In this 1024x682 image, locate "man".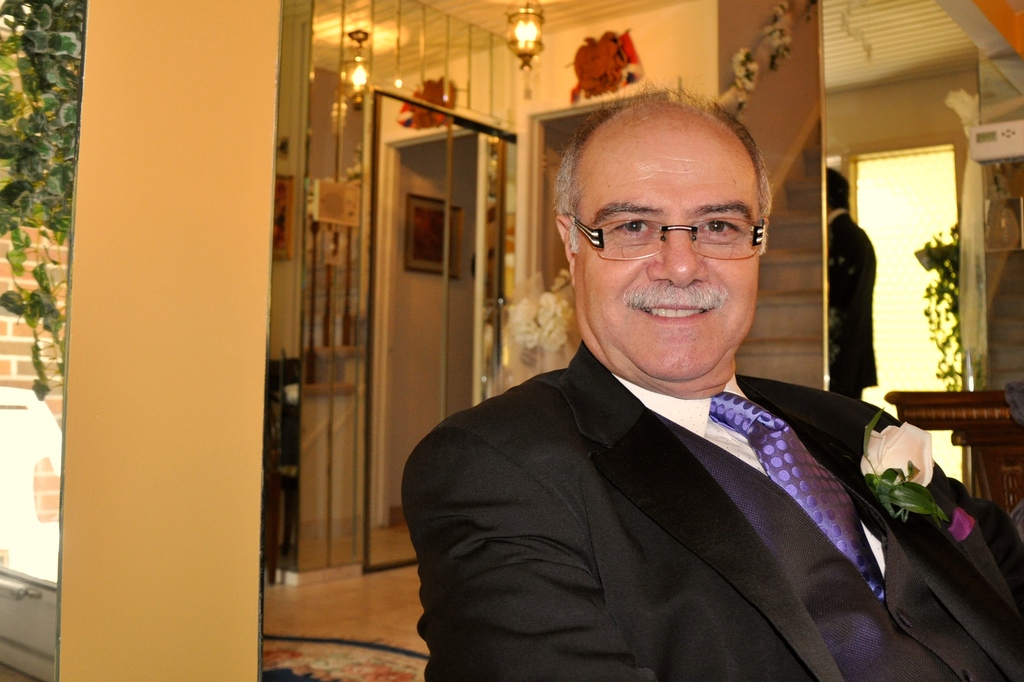
Bounding box: {"x1": 824, "y1": 163, "x2": 878, "y2": 400}.
